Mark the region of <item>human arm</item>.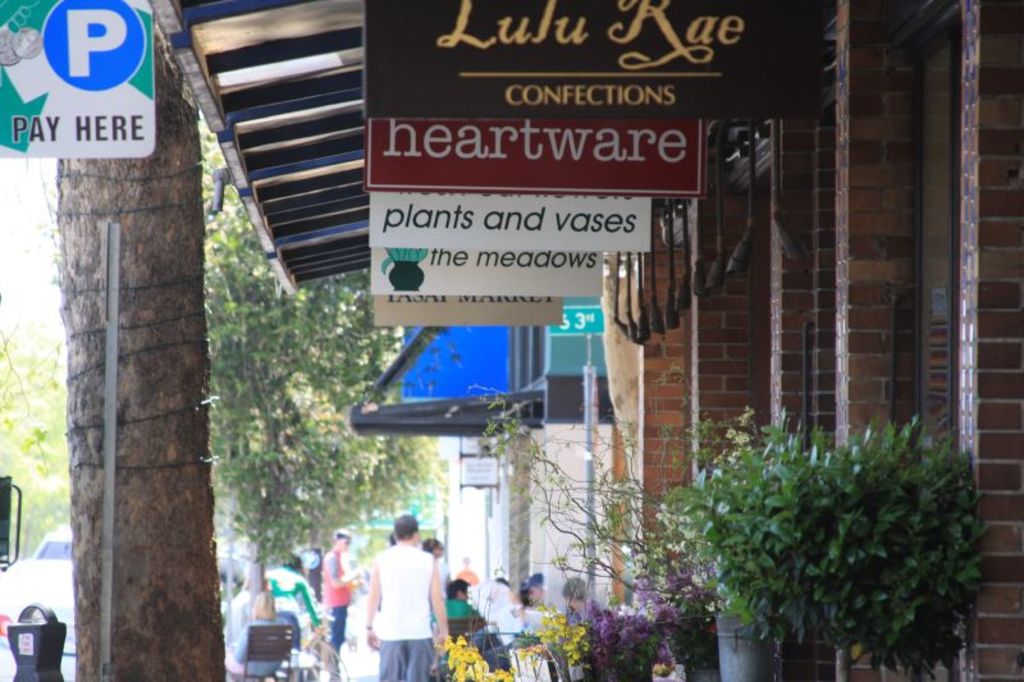
Region: {"left": 428, "top": 555, "right": 453, "bottom": 651}.
